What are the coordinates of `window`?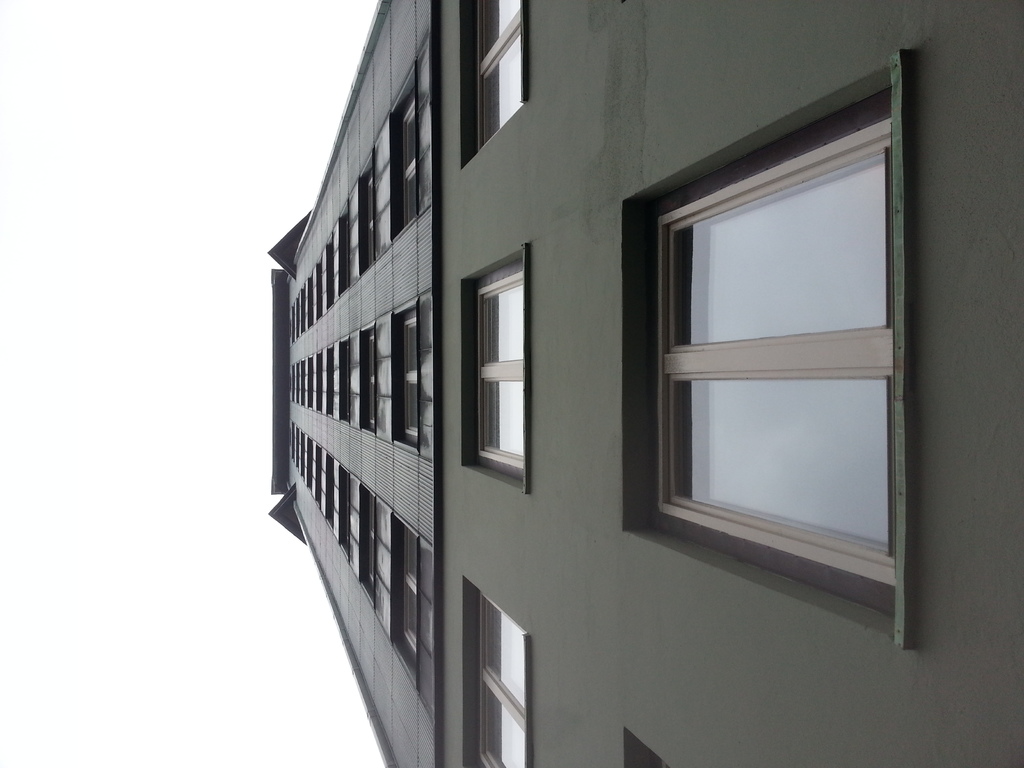
470,591,525,766.
